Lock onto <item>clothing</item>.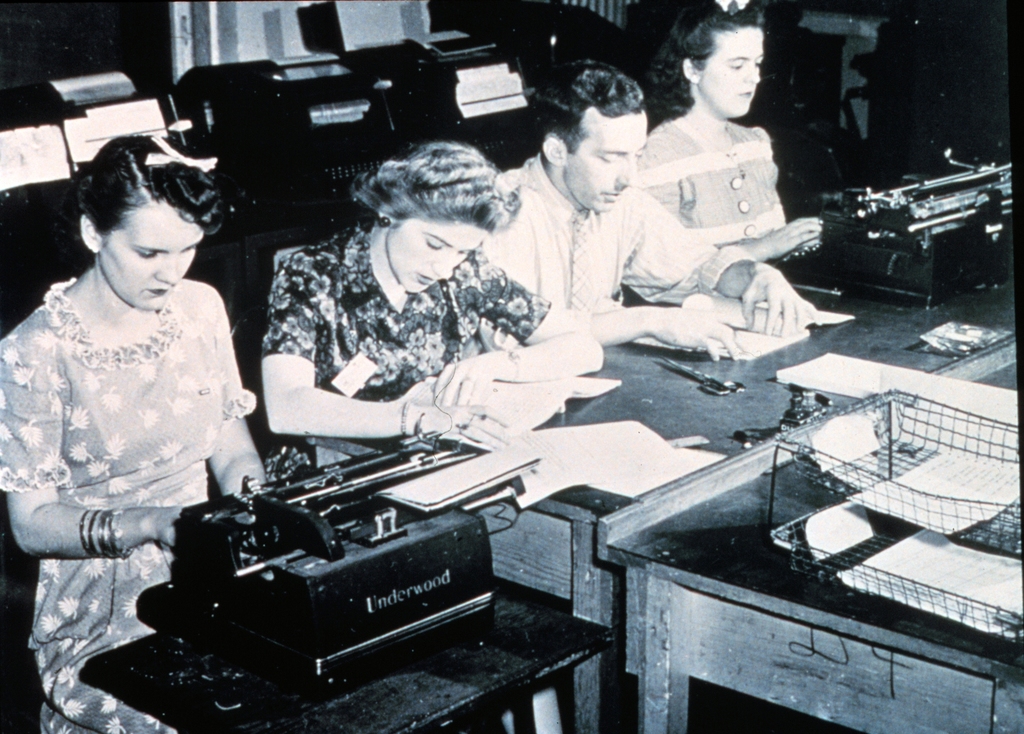
Locked: select_region(16, 213, 266, 632).
